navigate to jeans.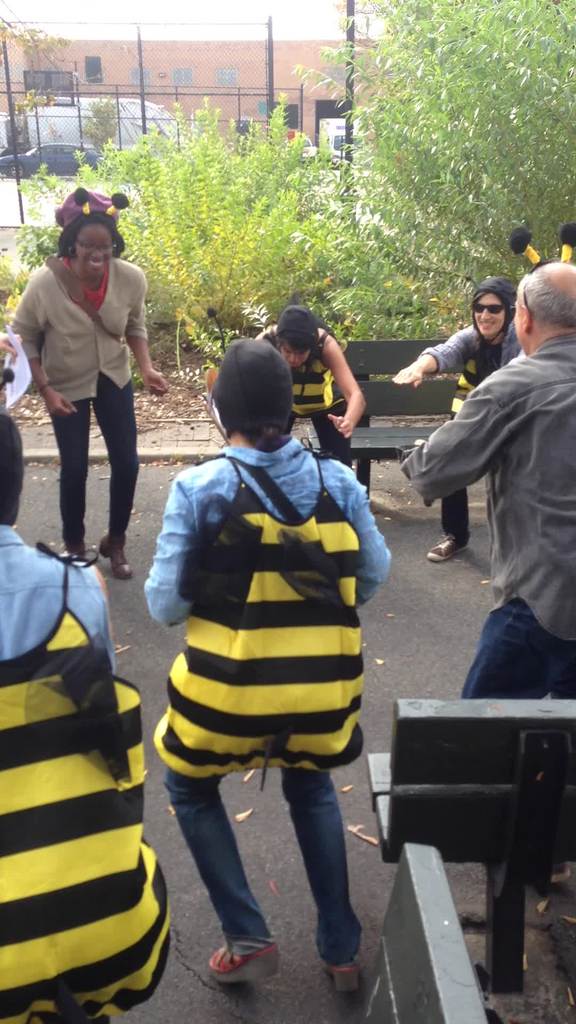
Navigation target: (x1=462, y1=594, x2=575, y2=704).
